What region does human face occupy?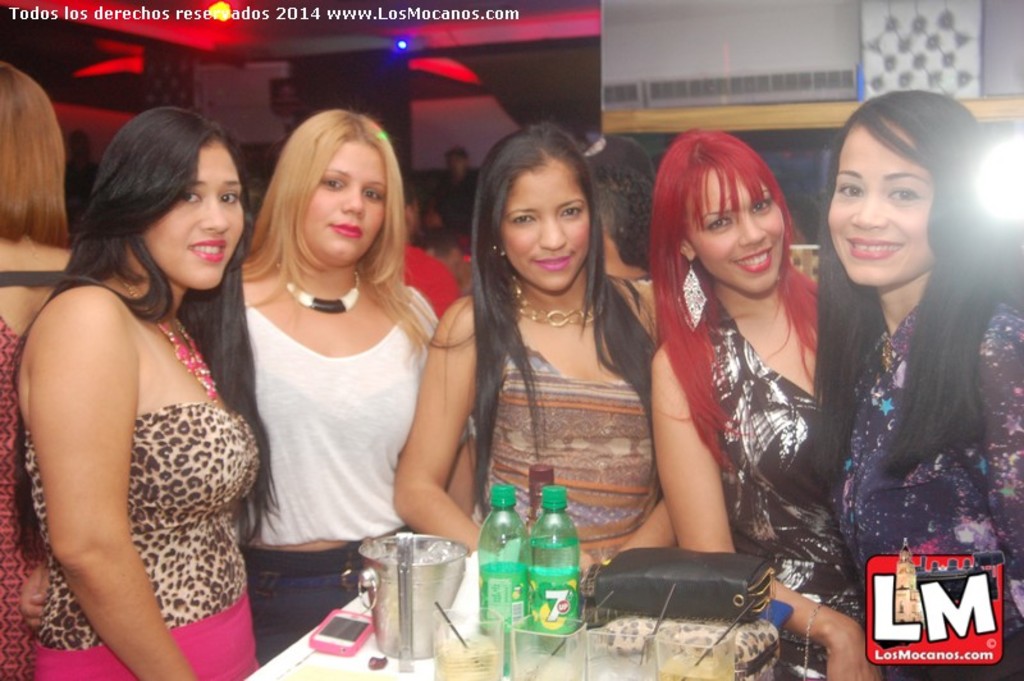
(497,159,591,294).
